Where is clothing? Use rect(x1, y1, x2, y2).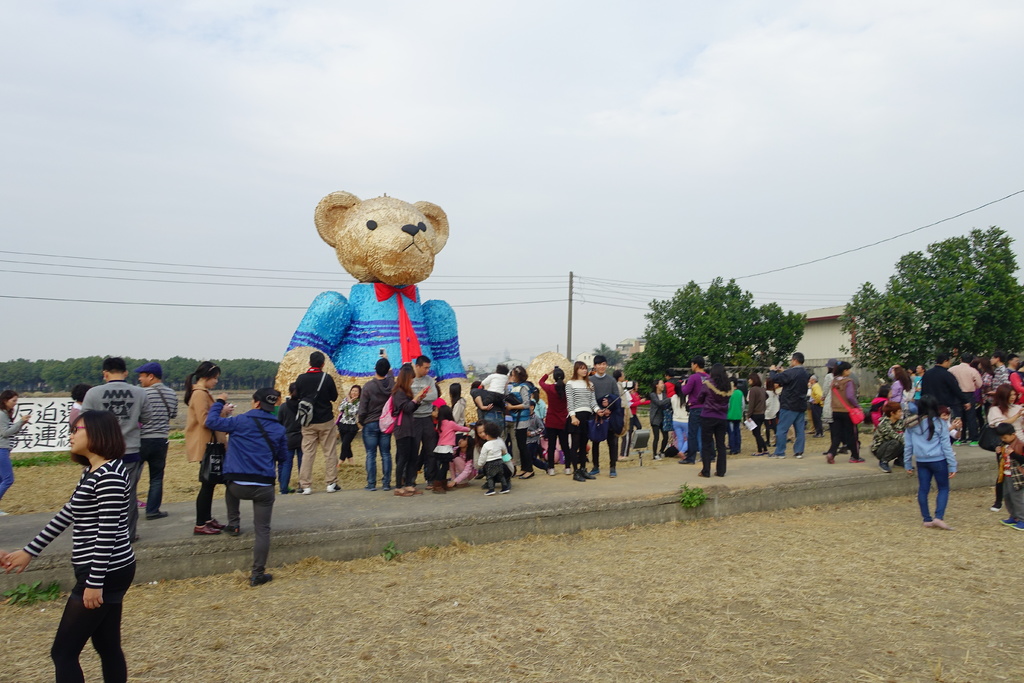
rect(475, 435, 511, 489).
